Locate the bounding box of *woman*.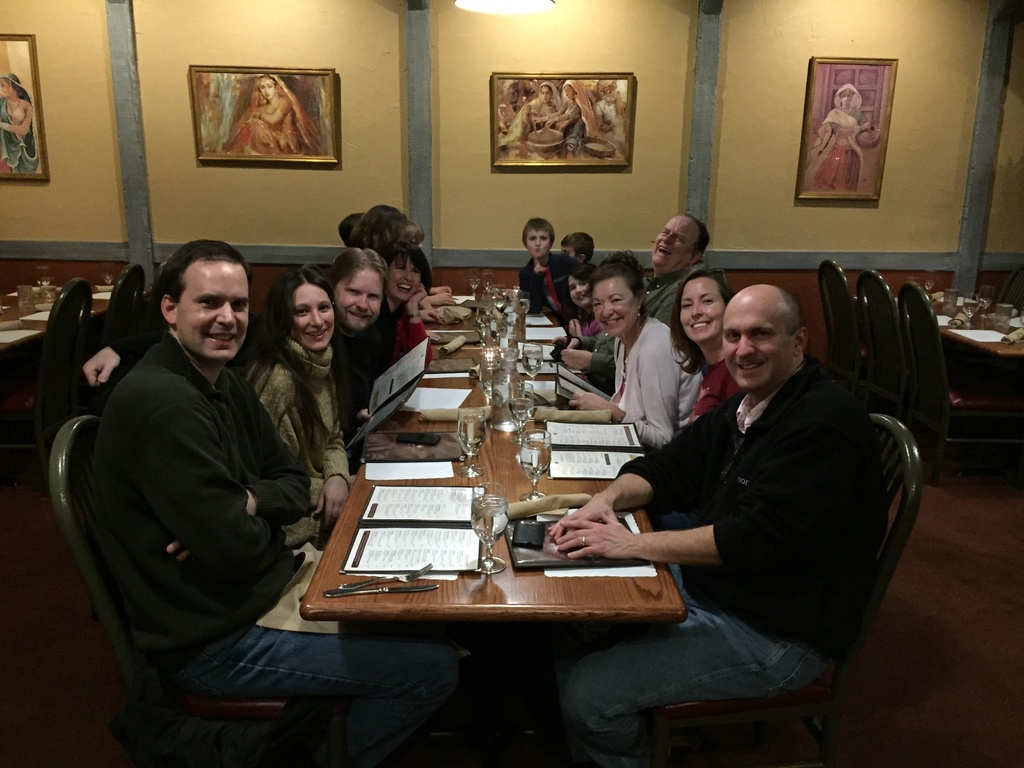
Bounding box: 494 79 562 150.
